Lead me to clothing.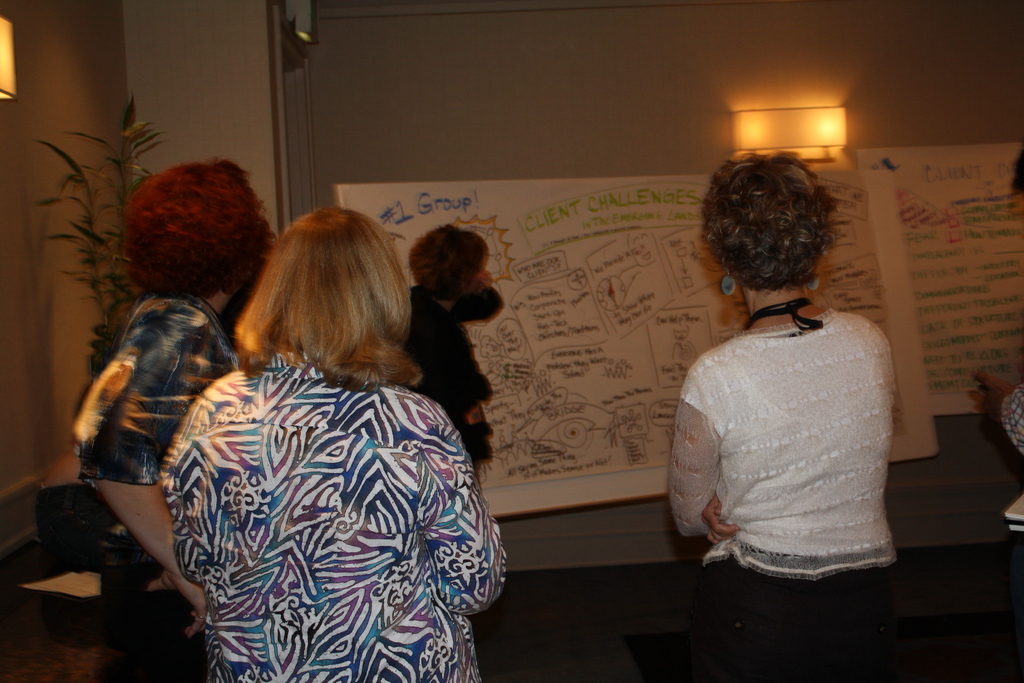
Lead to (404,289,493,486).
